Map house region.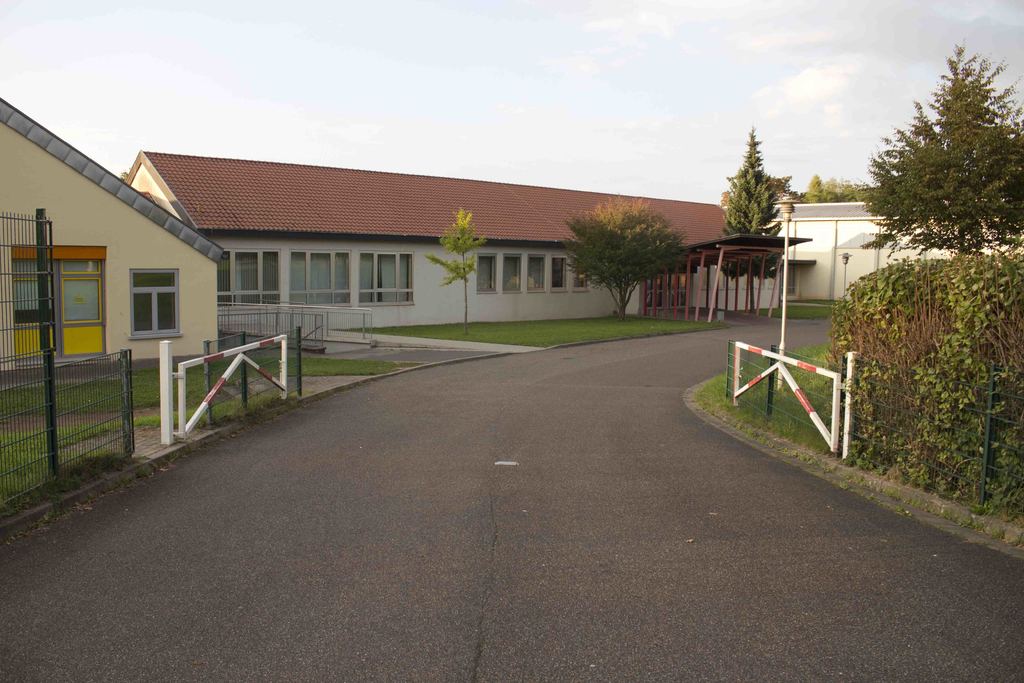
Mapped to bbox(0, 97, 220, 379).
